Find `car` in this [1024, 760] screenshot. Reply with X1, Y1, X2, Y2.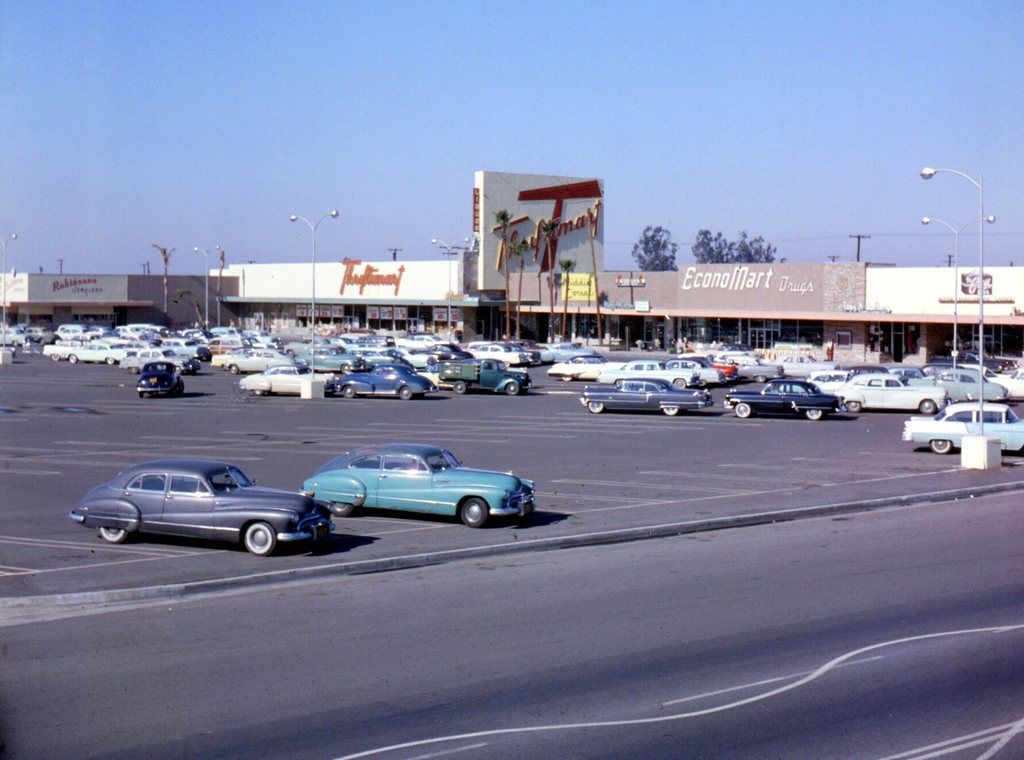
299, 444, 531, 523.
